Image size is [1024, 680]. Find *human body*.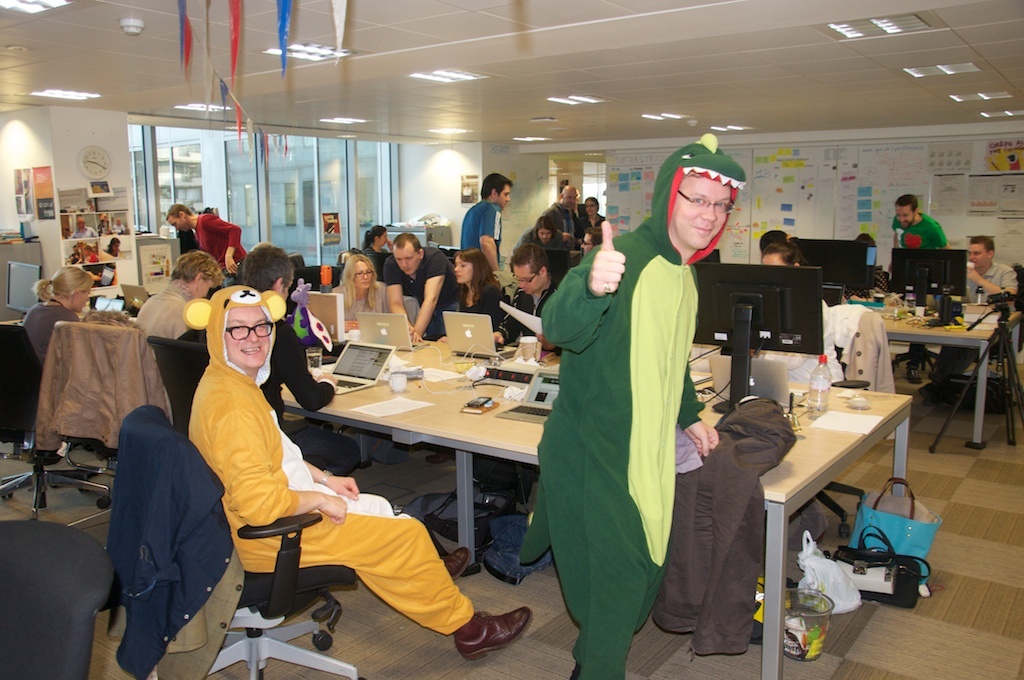
rect(484, 238, 557, 351).
